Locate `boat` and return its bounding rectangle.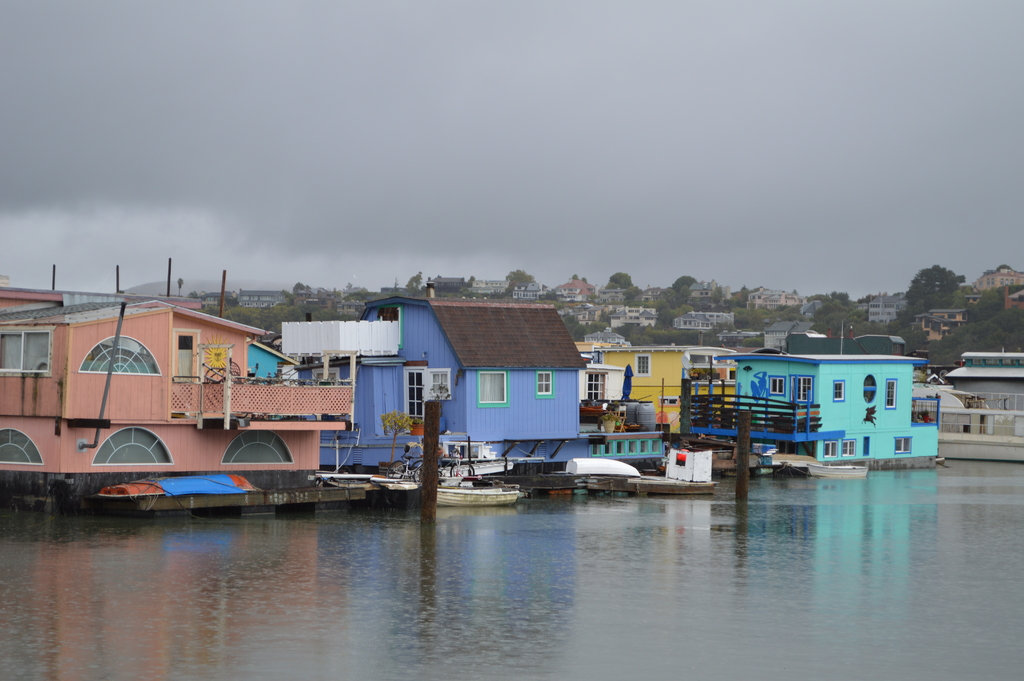
locate(98, 477, 363, 518).
